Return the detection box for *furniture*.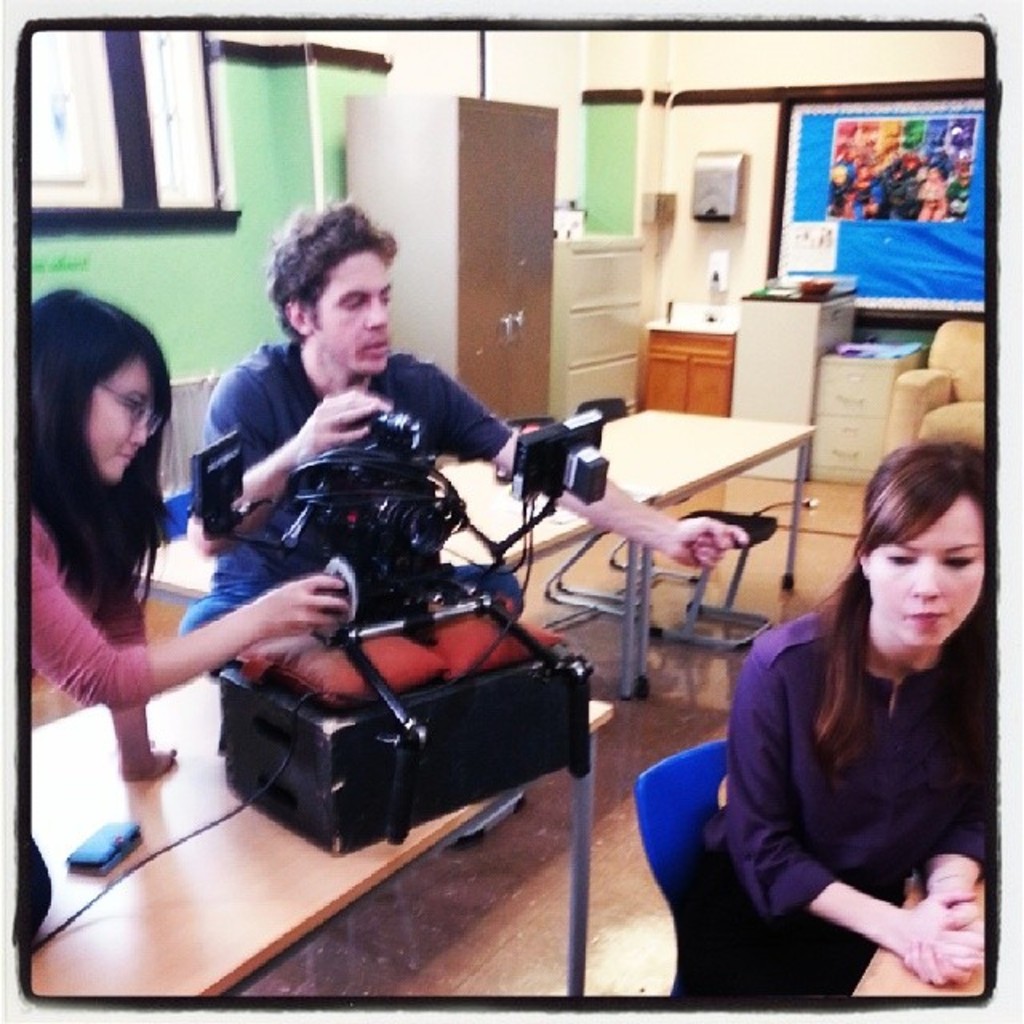
[464,406,819,699].
